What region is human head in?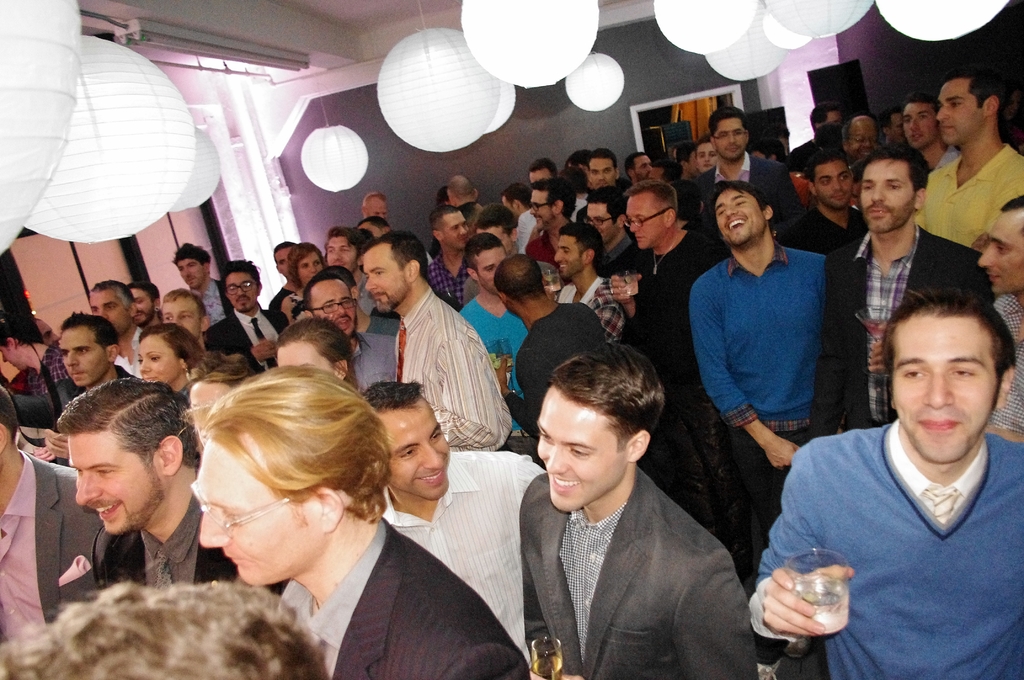
<bbox>497, 255, 546, 317</bbox>.
